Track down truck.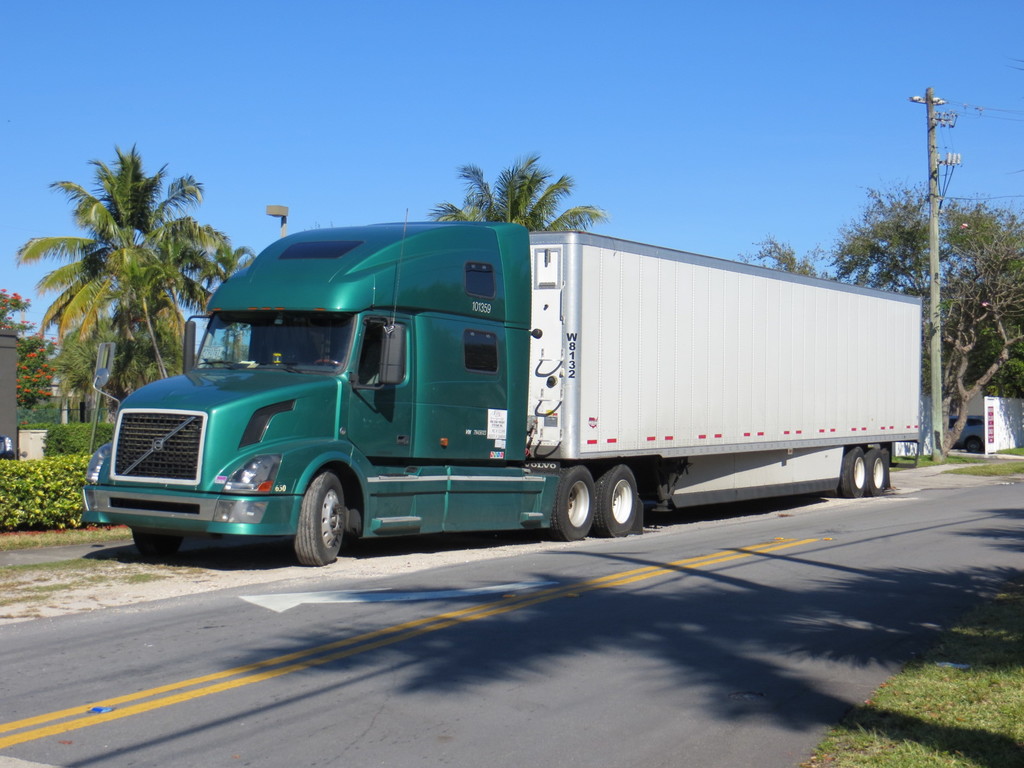
Tracked to x1=93, y1=212, x2=912, y2=568.
